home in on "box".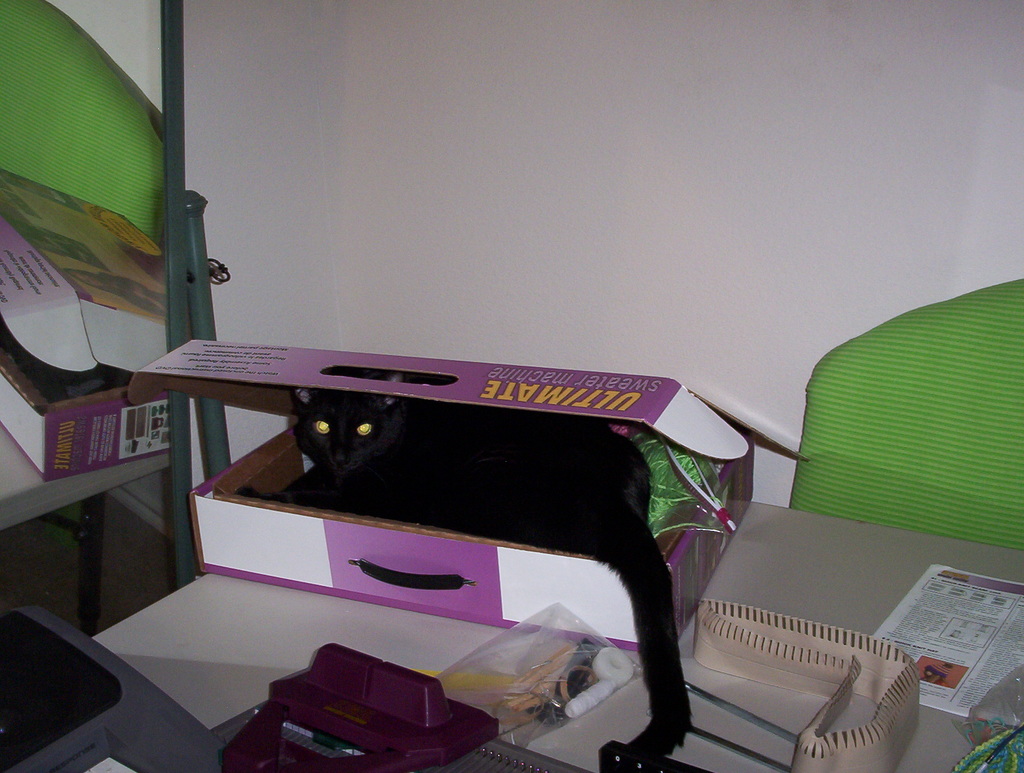
Homed in at 0/190/205/480.
